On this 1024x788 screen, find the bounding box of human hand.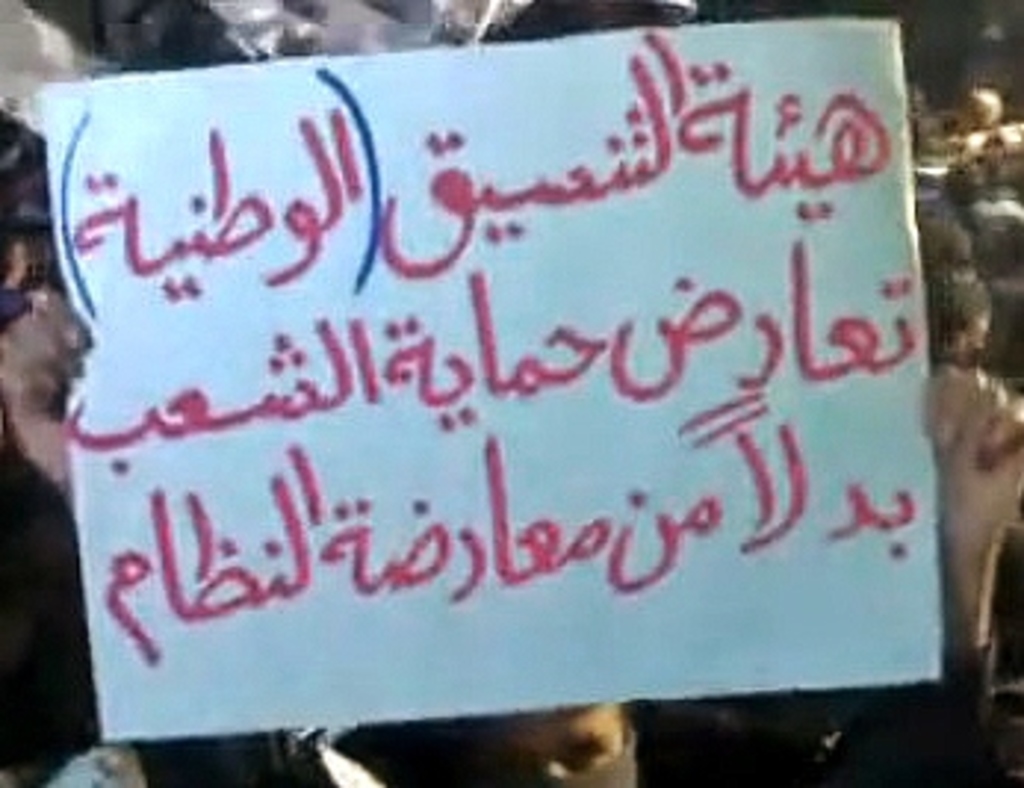
Bounding box: 0/292/89/431.
